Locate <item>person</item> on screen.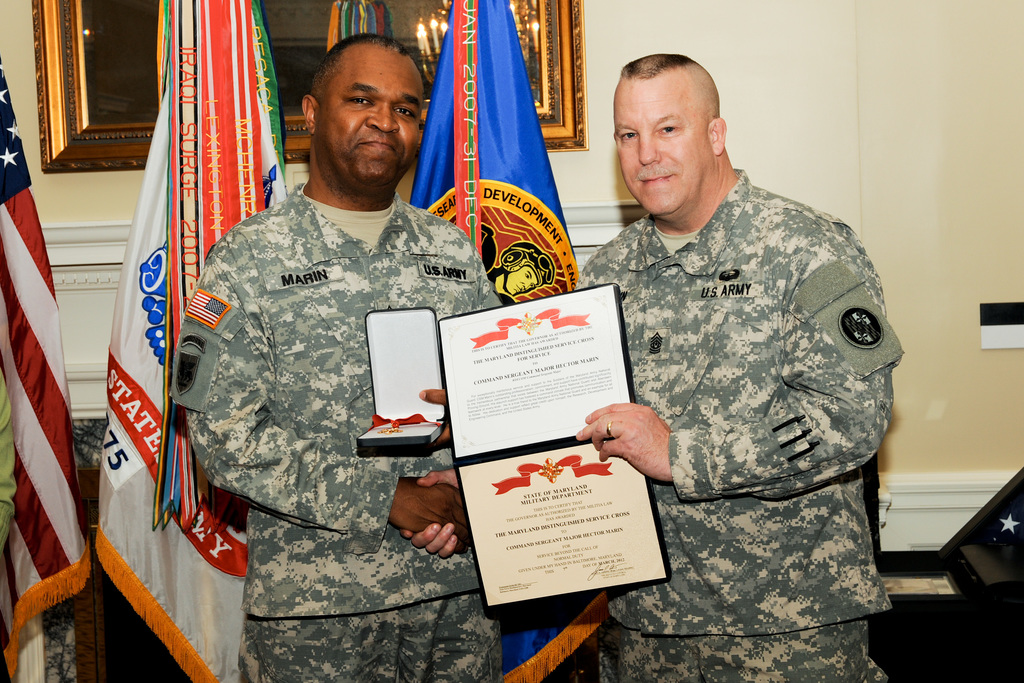
On screen at <region>156, 26, 515, 682</region>.
